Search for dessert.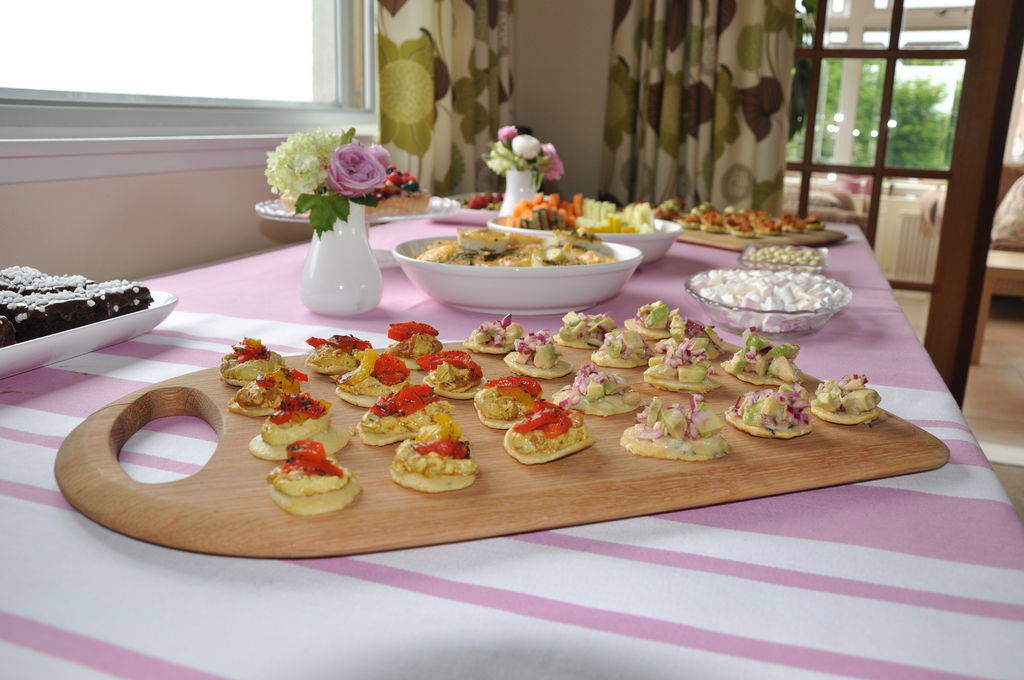
Found at select_region(607, 200, 664, 232).
